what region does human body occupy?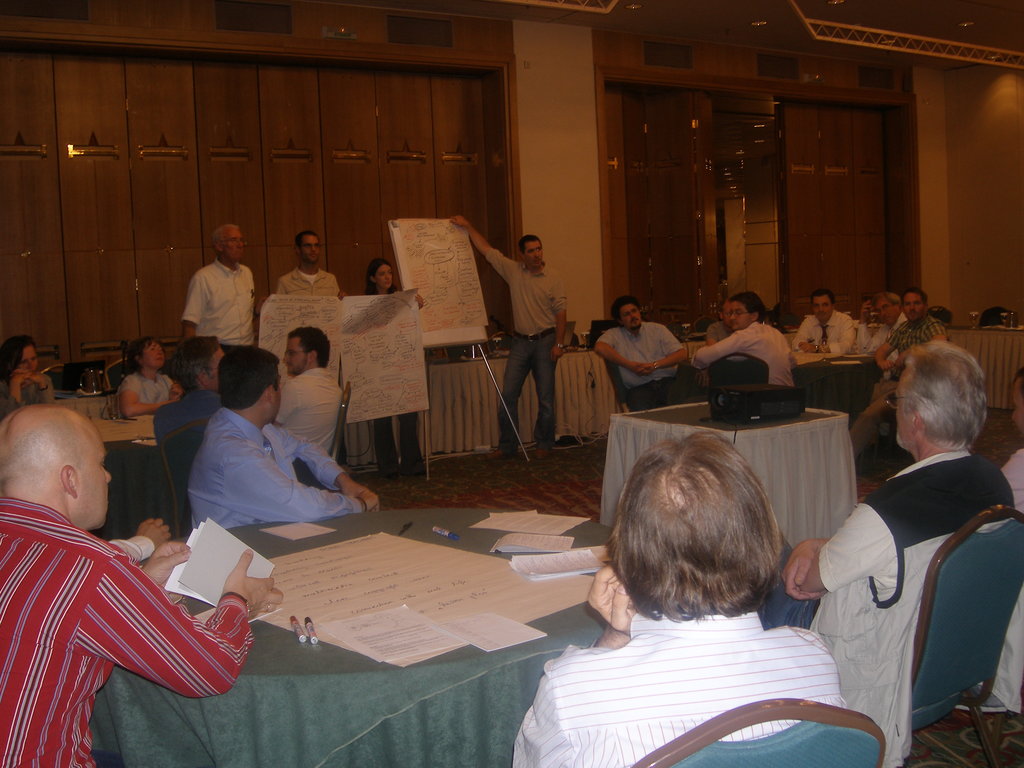
449:210:567:456.
